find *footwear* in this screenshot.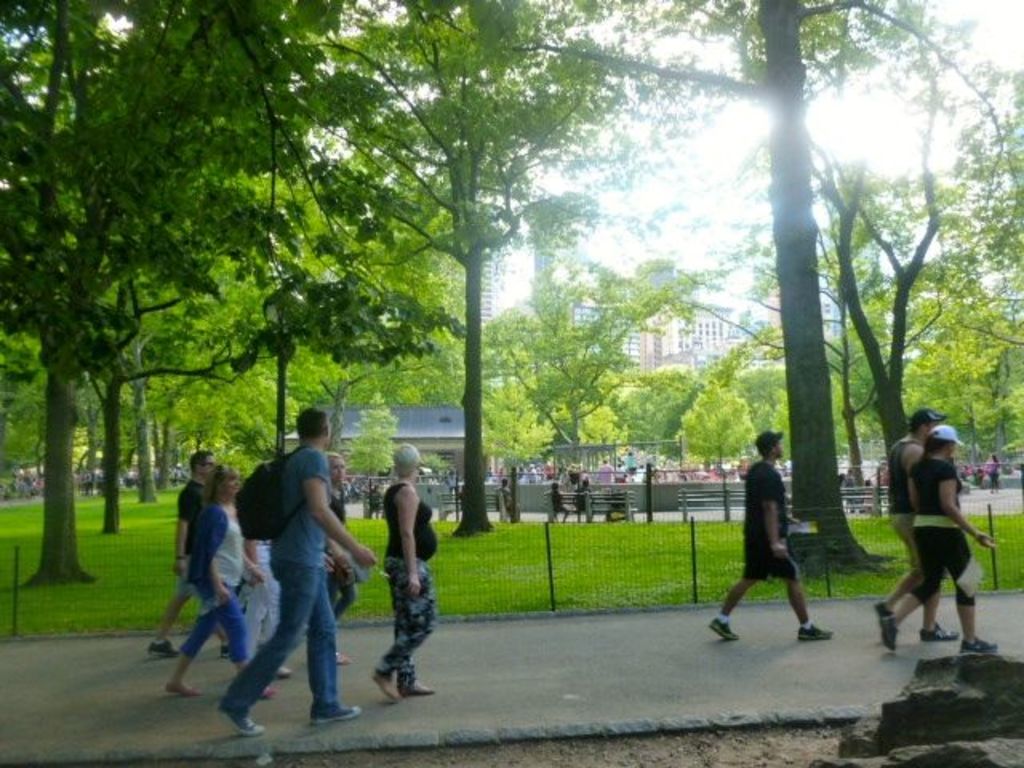
The bounding box for *footwear* is <box>221,706,264,739</box>.
